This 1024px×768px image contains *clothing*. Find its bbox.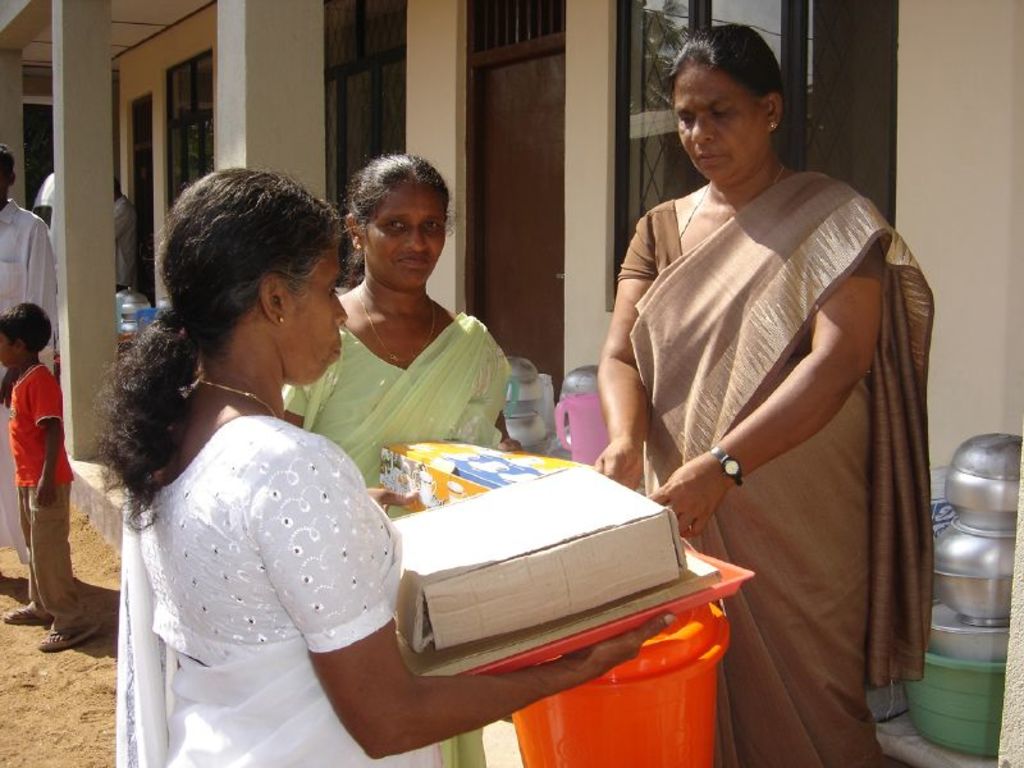
291,329,503,767.
